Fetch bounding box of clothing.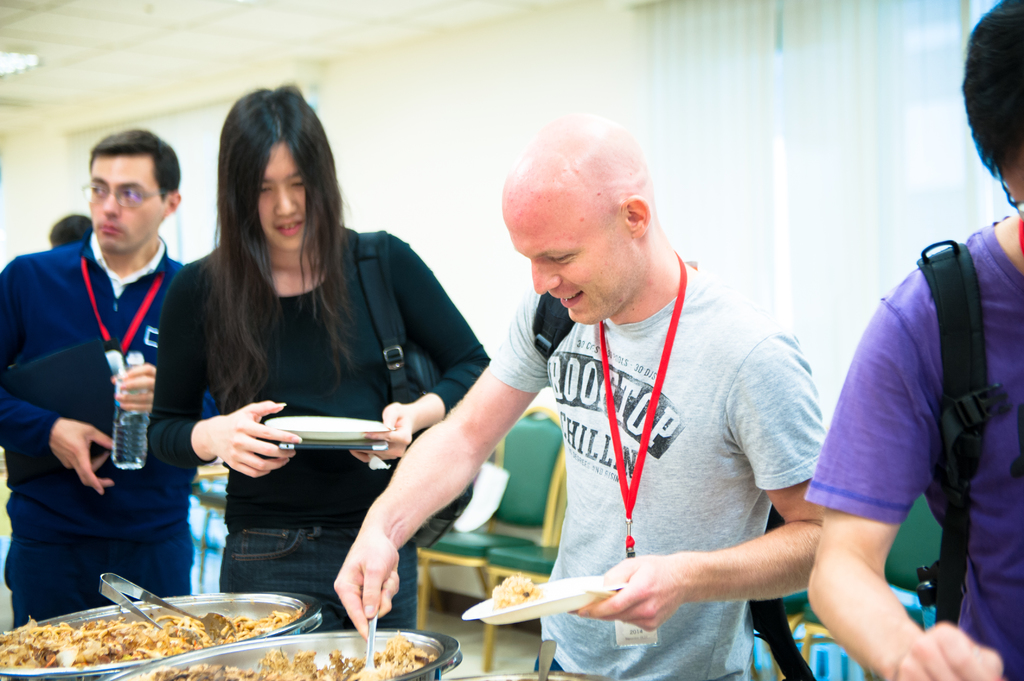
Bbox: crop(494, 280, 829, 680).
